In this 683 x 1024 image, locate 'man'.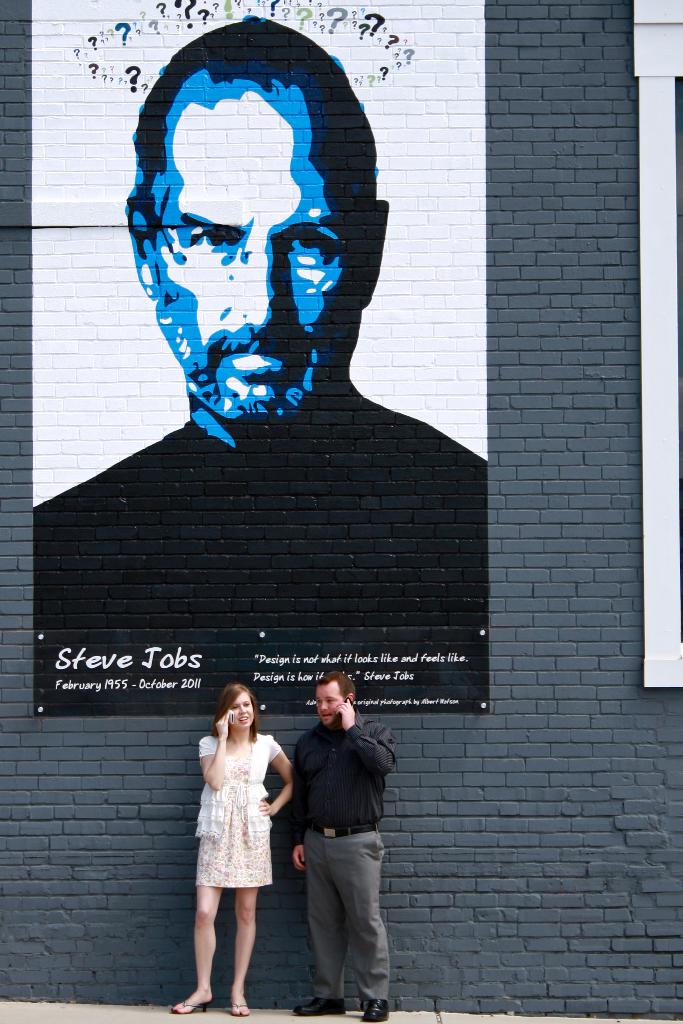
Bounding box: BBox(274, 671, 398, 1007).
